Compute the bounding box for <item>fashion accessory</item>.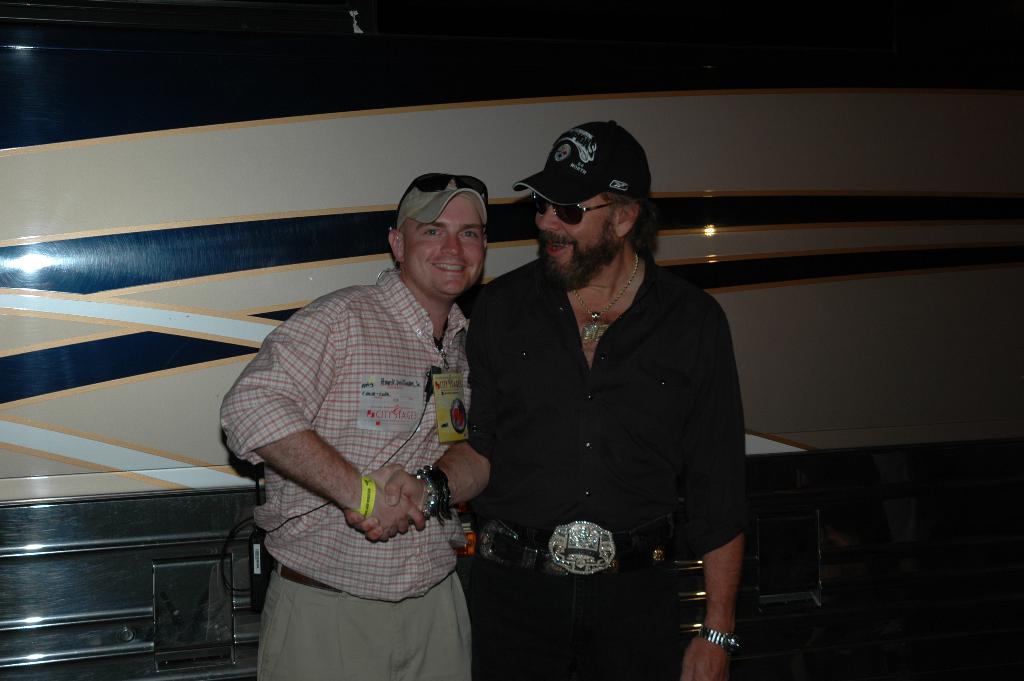
<box>515,124,649,205</box>.
